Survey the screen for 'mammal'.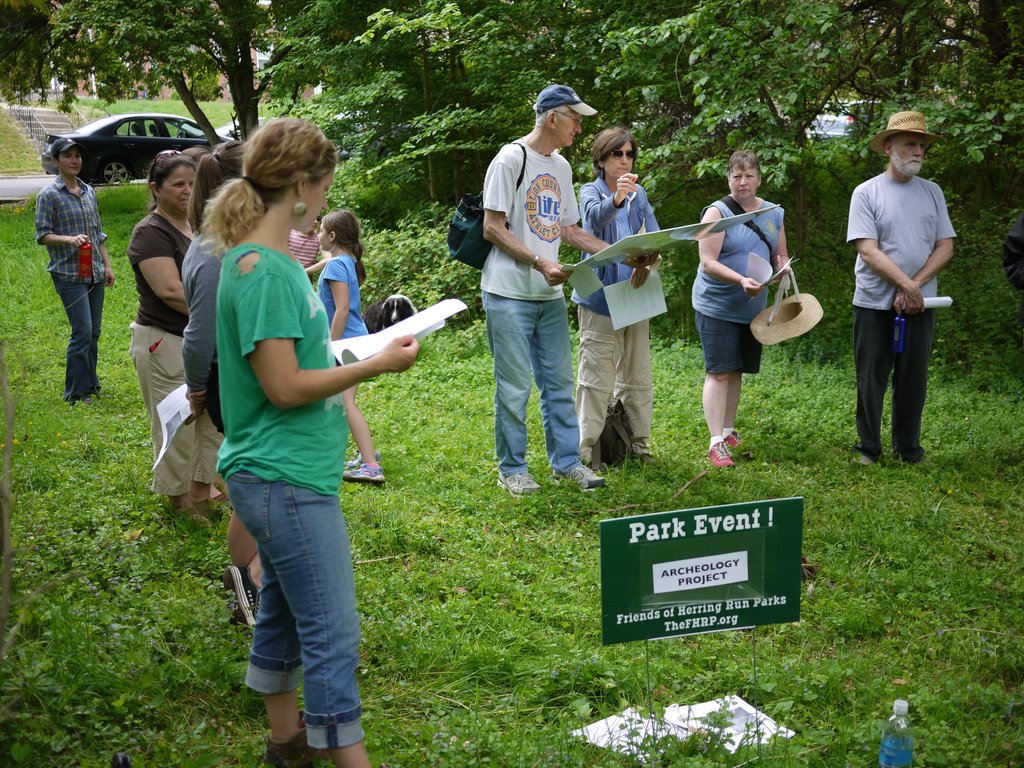
Survey found: [x1=185, y1=138, x2=262, y2=630].
